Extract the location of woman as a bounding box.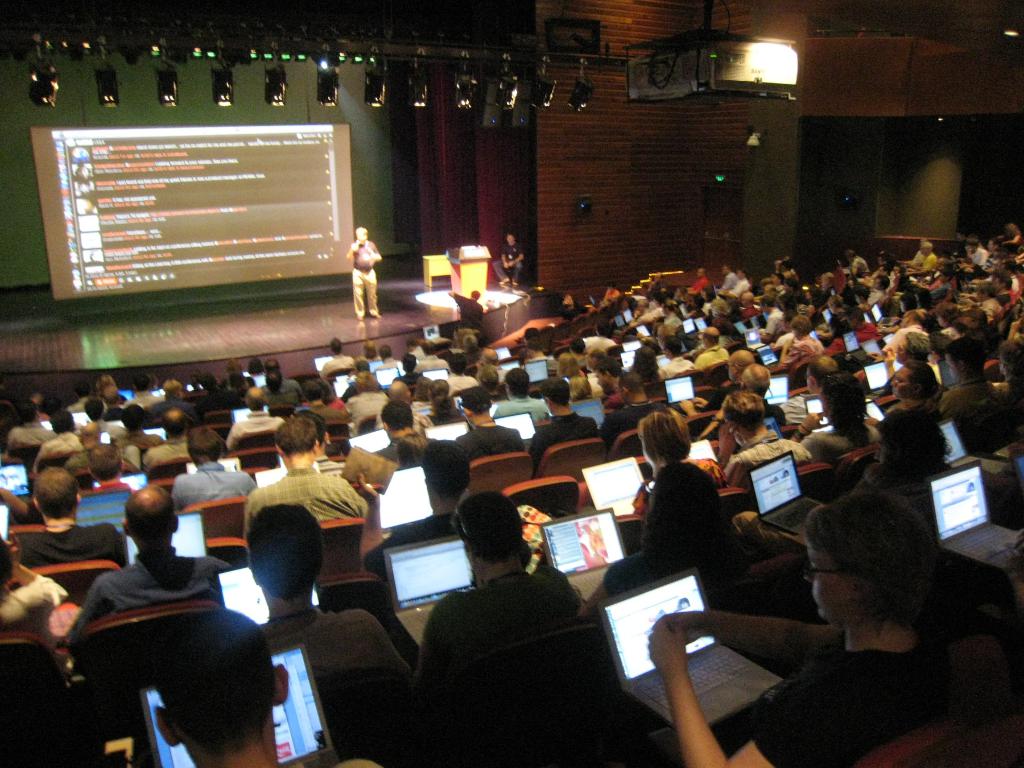
x1=644 y1=500 x2=969 y2=767.
